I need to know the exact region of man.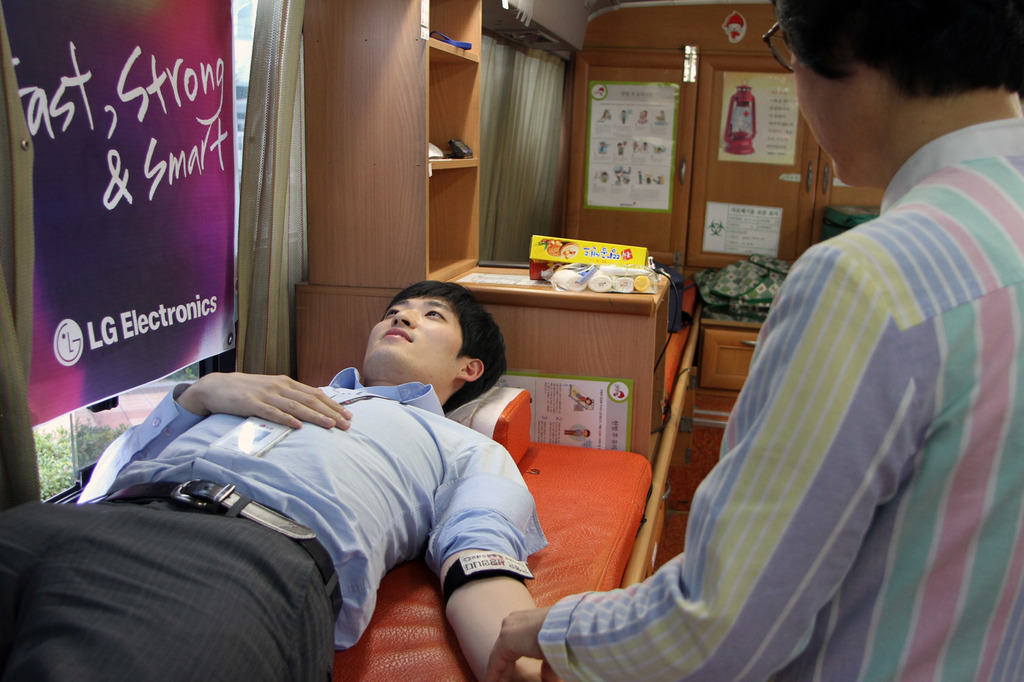
Region: [x1=486, y1=0, x2=1023, y2=681].
